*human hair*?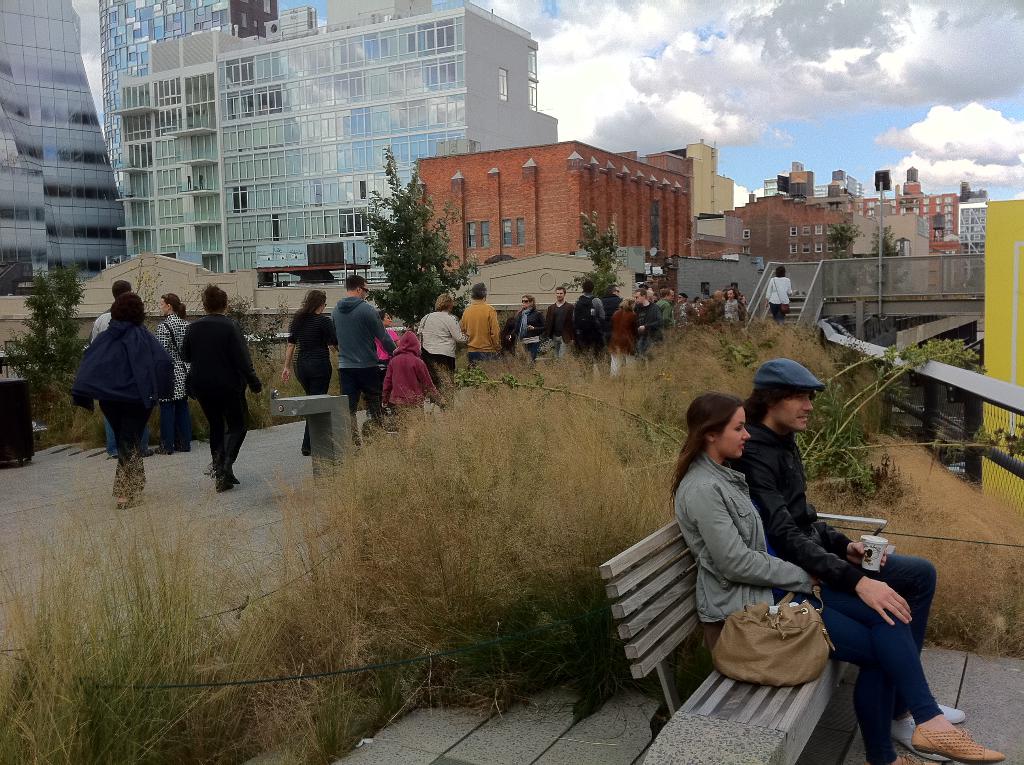
bbox=[522, 294, 538, 307]
